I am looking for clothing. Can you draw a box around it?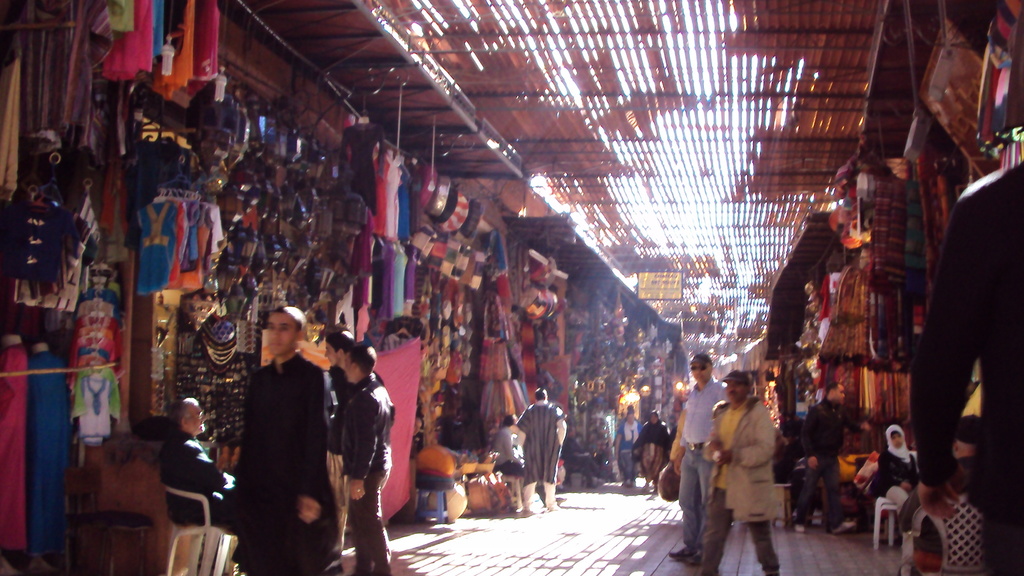
Sure, the bounding box is 336, 372, 398, 574.
